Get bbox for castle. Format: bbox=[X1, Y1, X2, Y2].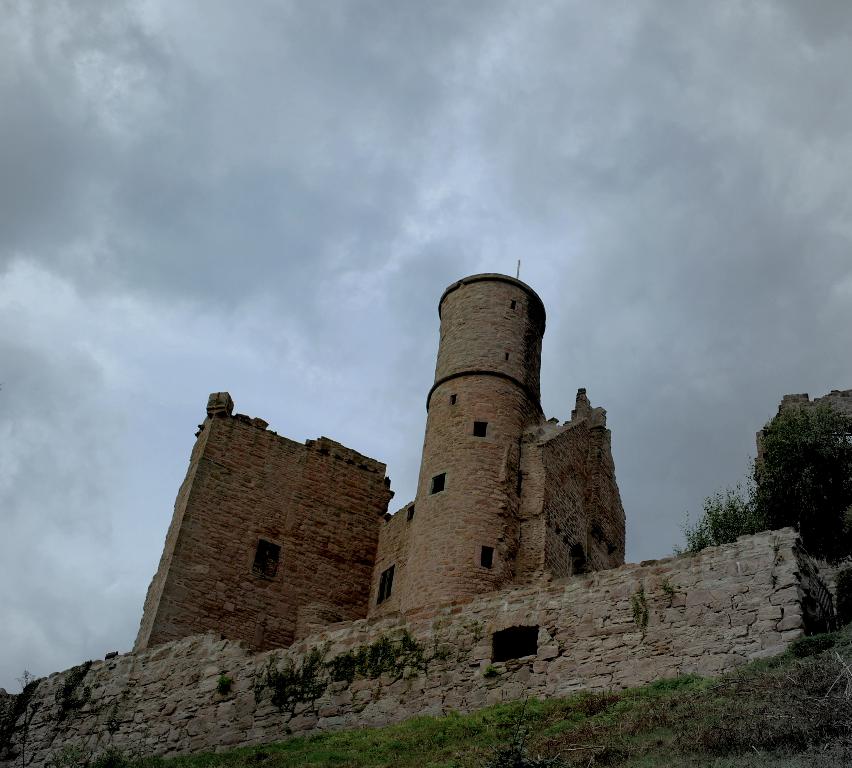
bbox=[87, 362, 688, 713].
